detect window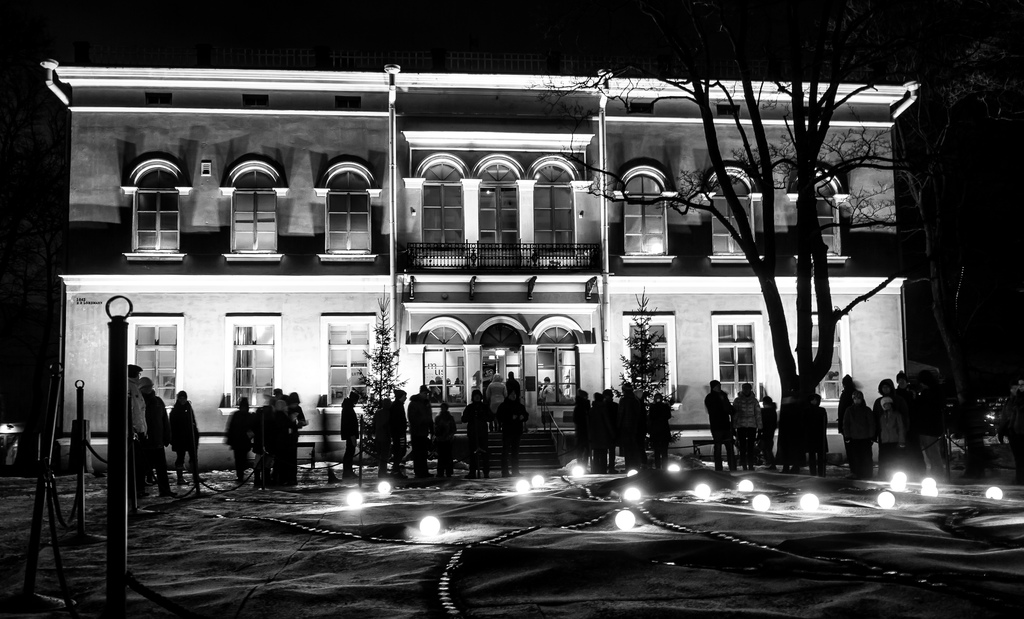
[left=630, top=325, right=671, bottom=397]
